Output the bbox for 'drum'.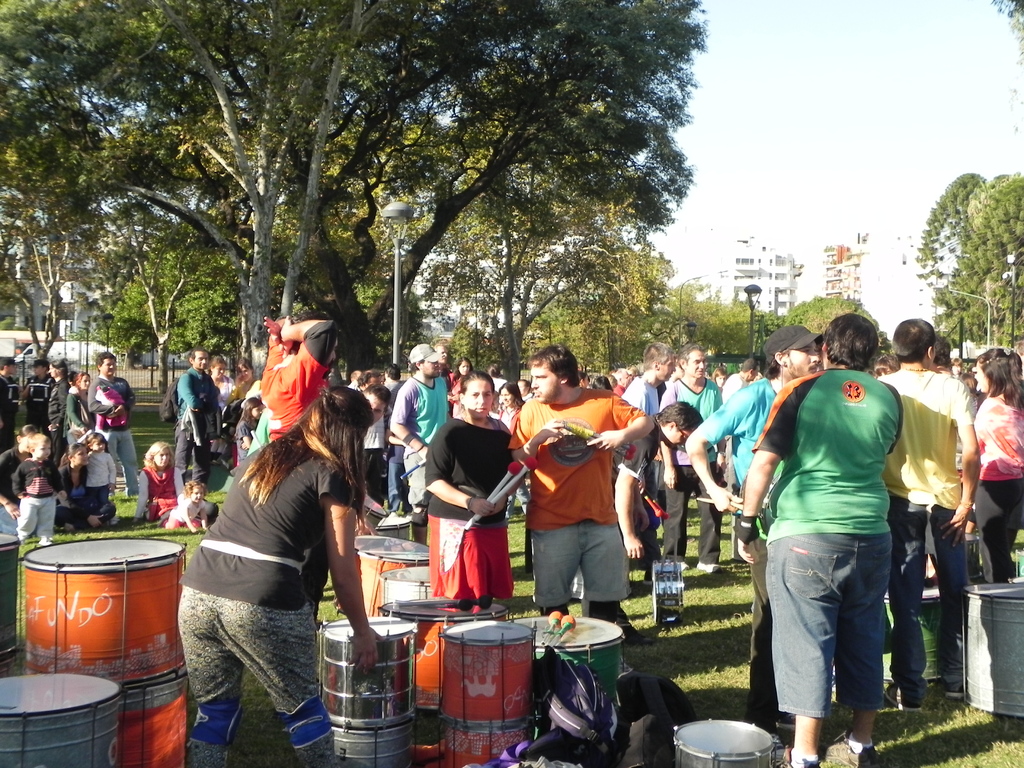
<bbox>671, 715, 782, 767</bbox>.
